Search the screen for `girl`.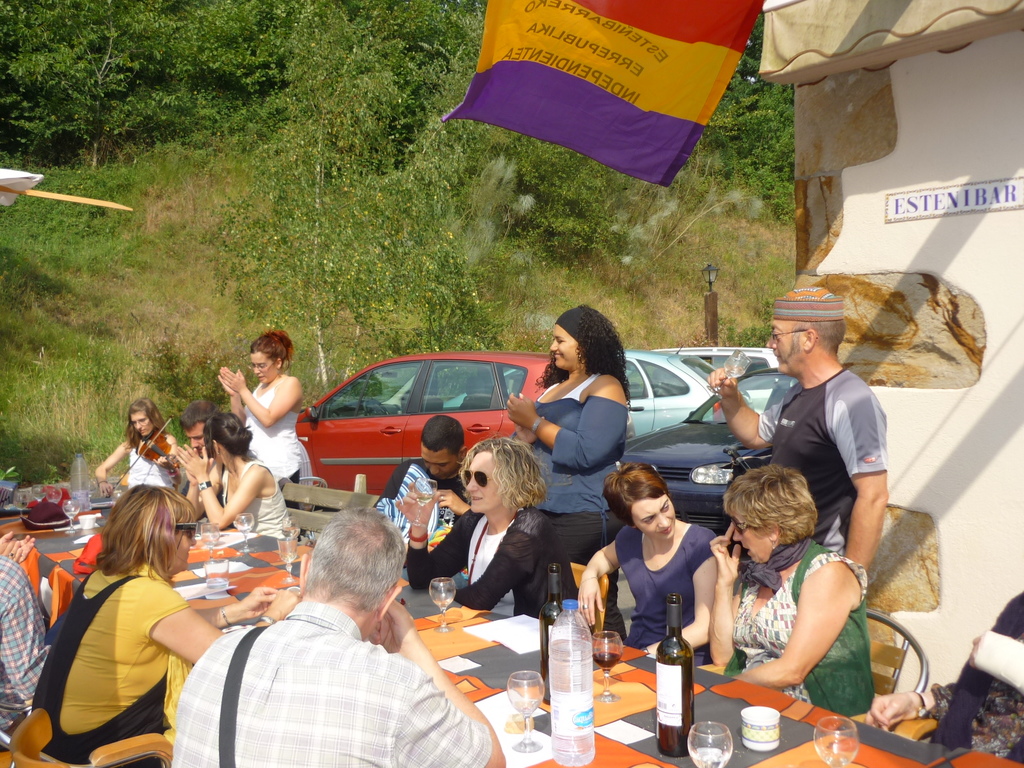
Found at 216/330/316/486.
